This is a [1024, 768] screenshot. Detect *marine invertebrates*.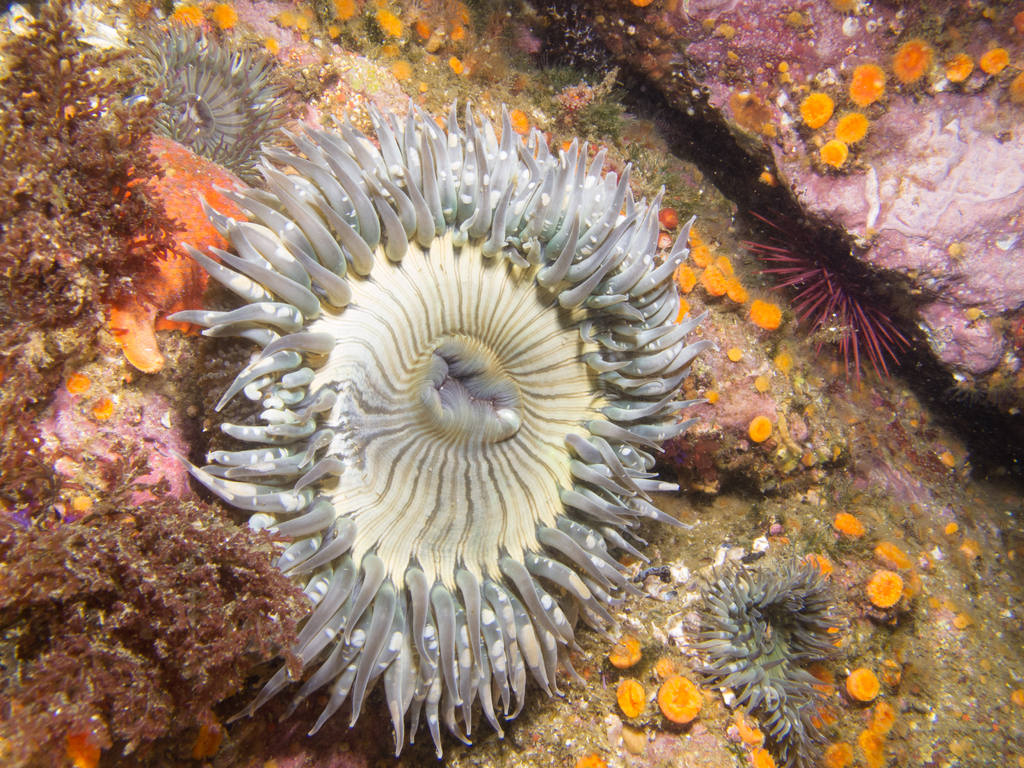
885:31:946:93.
